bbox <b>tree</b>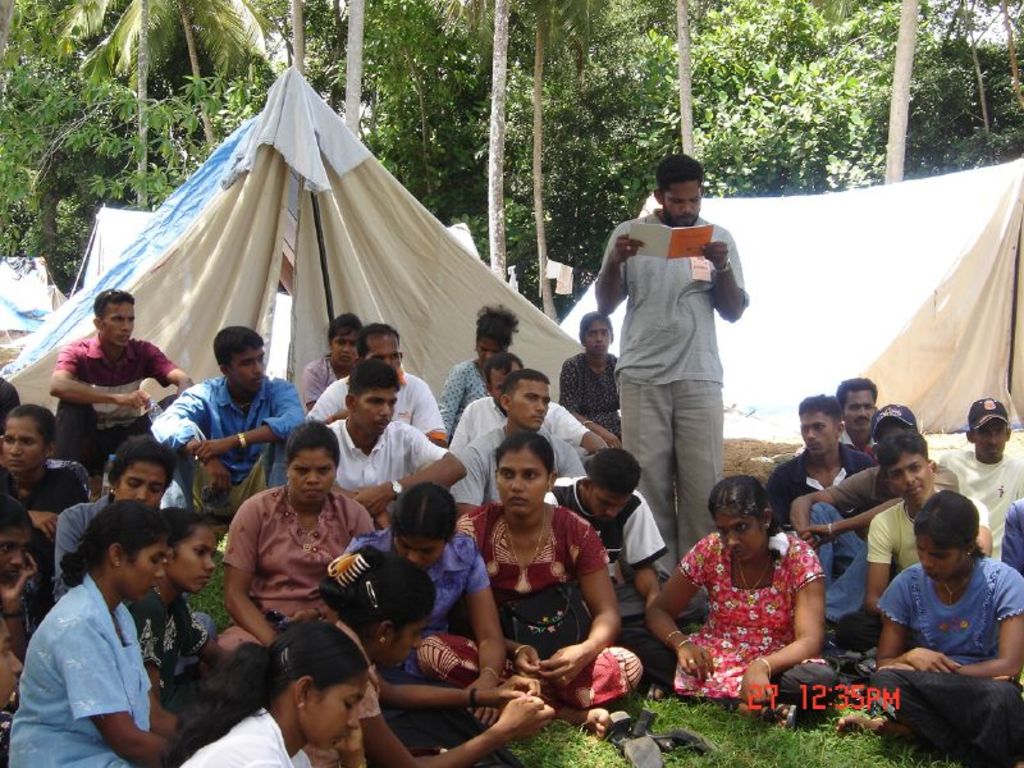
crop(737, 0, 931, 165)
